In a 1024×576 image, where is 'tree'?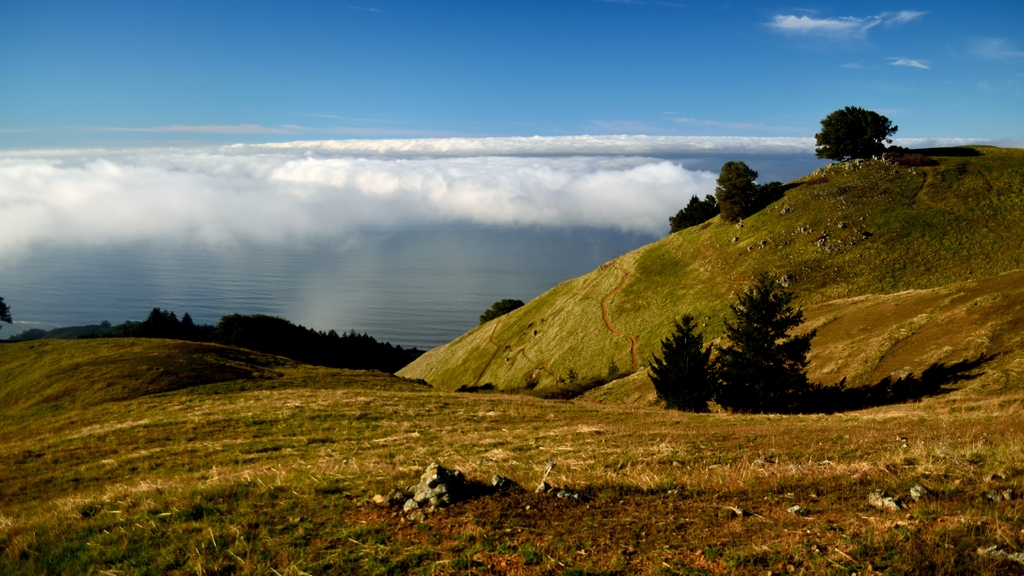
[x1=821, y1=92, x2=899, y2=166].
